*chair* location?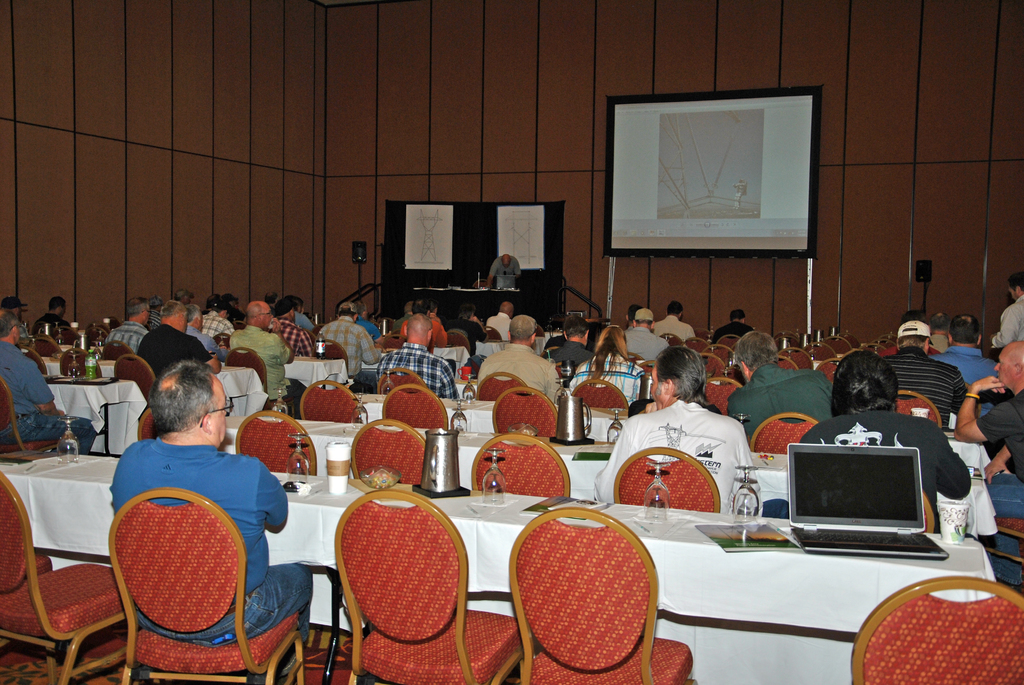
bbox(16, 345, 47, 376)
